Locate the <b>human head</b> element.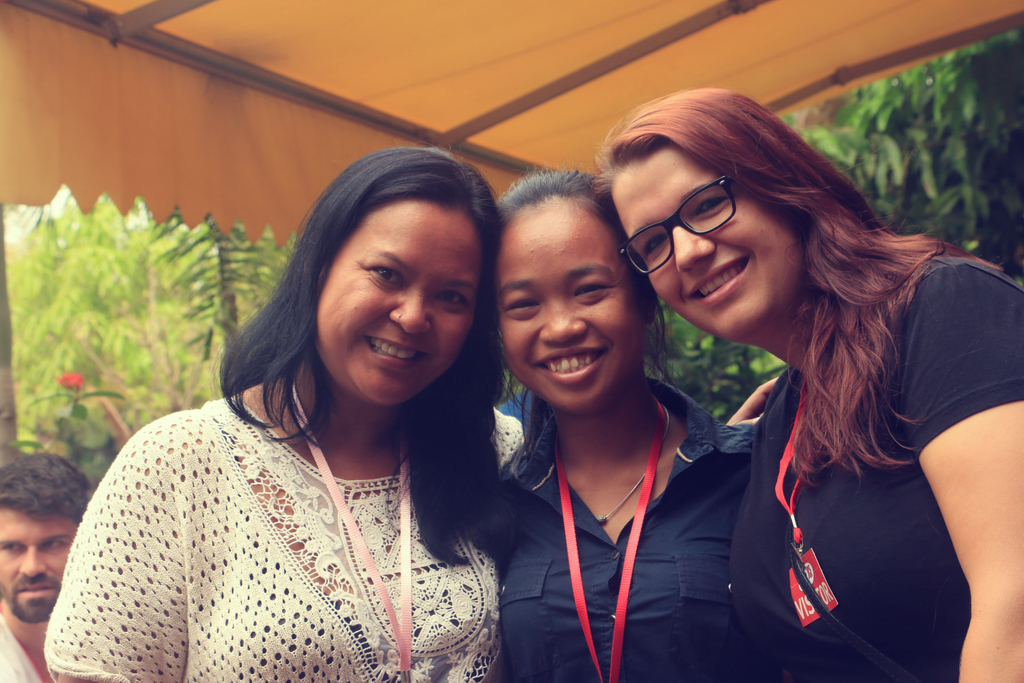
Element bbox: (0,451,89,625).
